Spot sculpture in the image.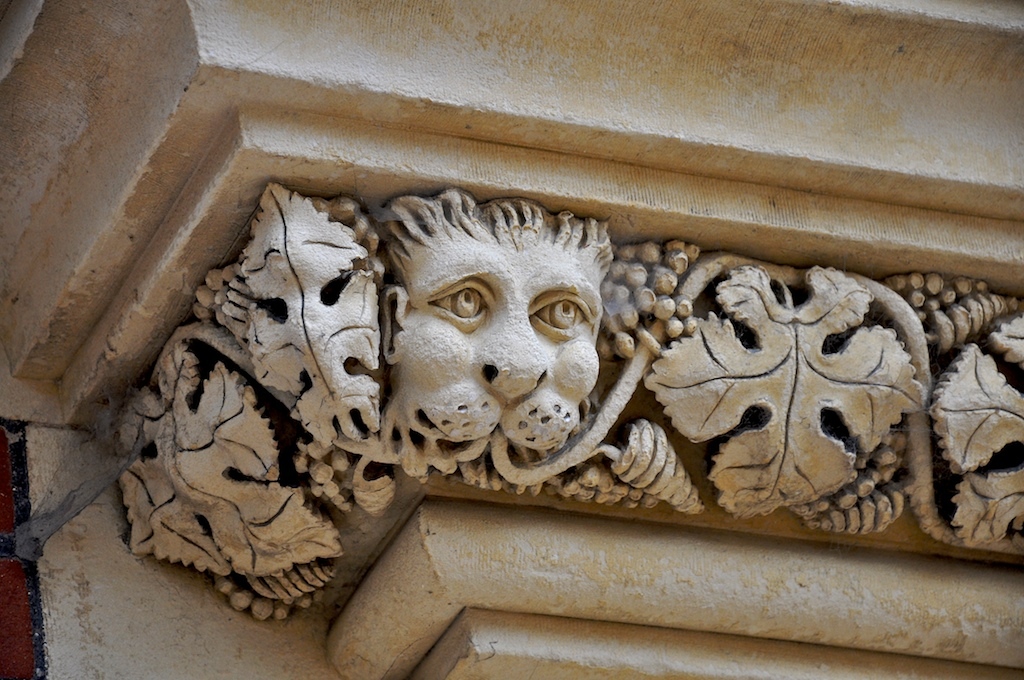
sculpture found at detection(918, 276, 1023, 563).
